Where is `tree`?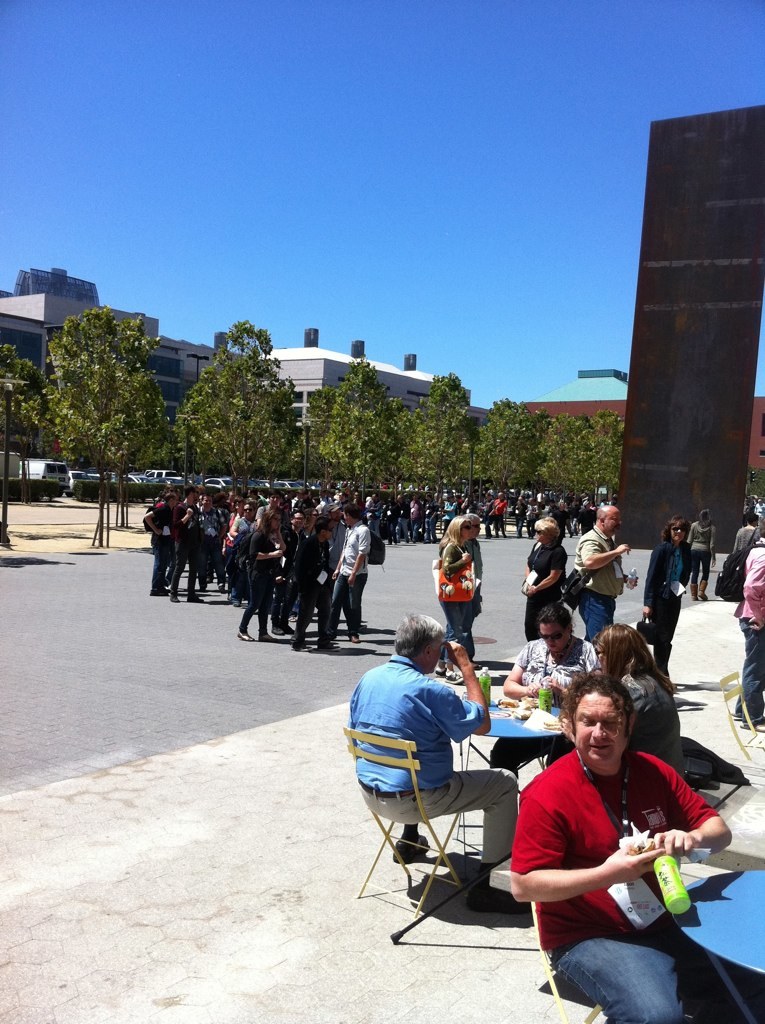
{"left": 32, "top": 302, "right": 174, "bottom": 570}.
